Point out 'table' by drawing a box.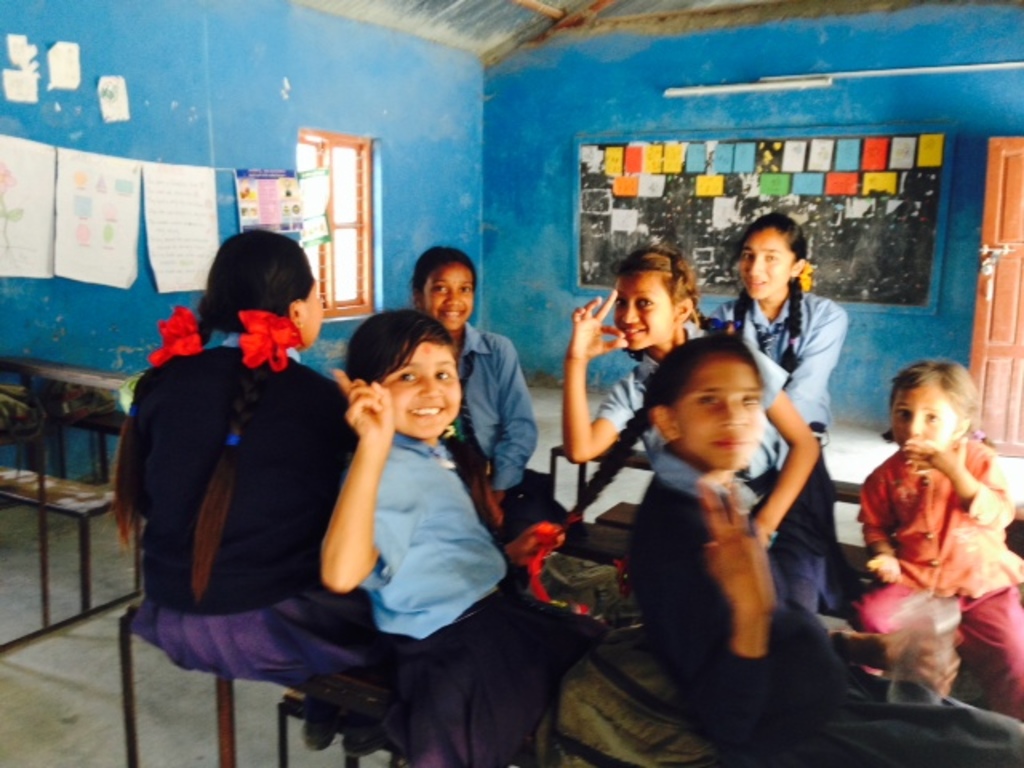
bbox=[531, 373, 1019, 624].
